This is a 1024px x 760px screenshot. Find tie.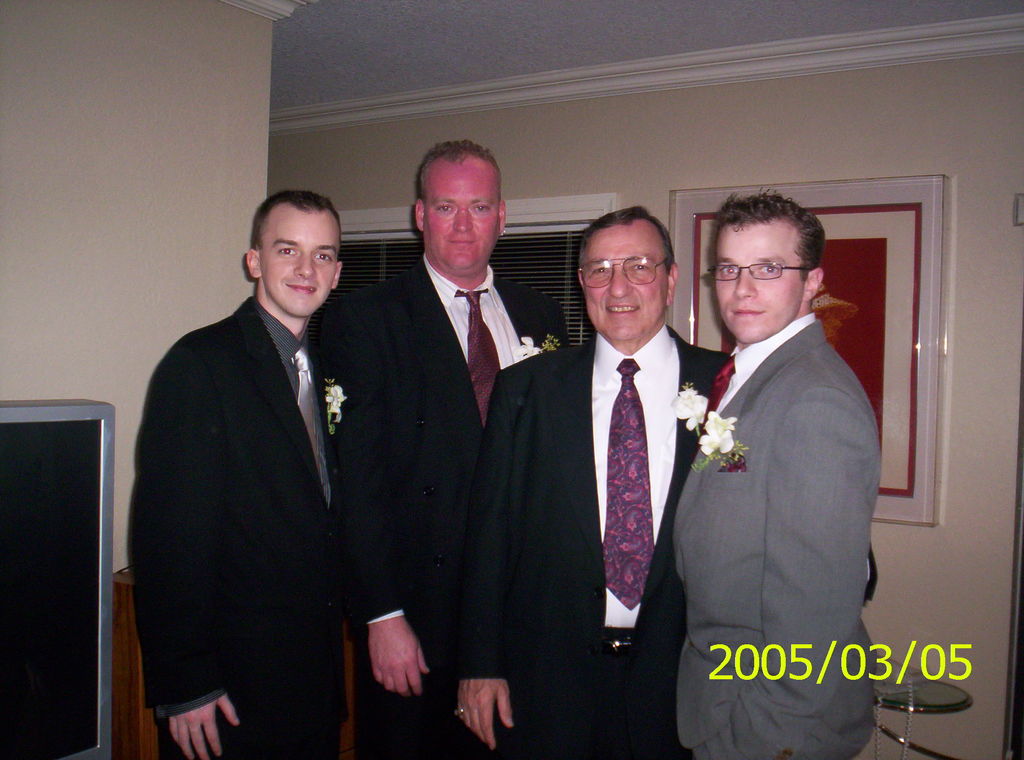
Bounding box: <box>696,358,737,456</box>.
